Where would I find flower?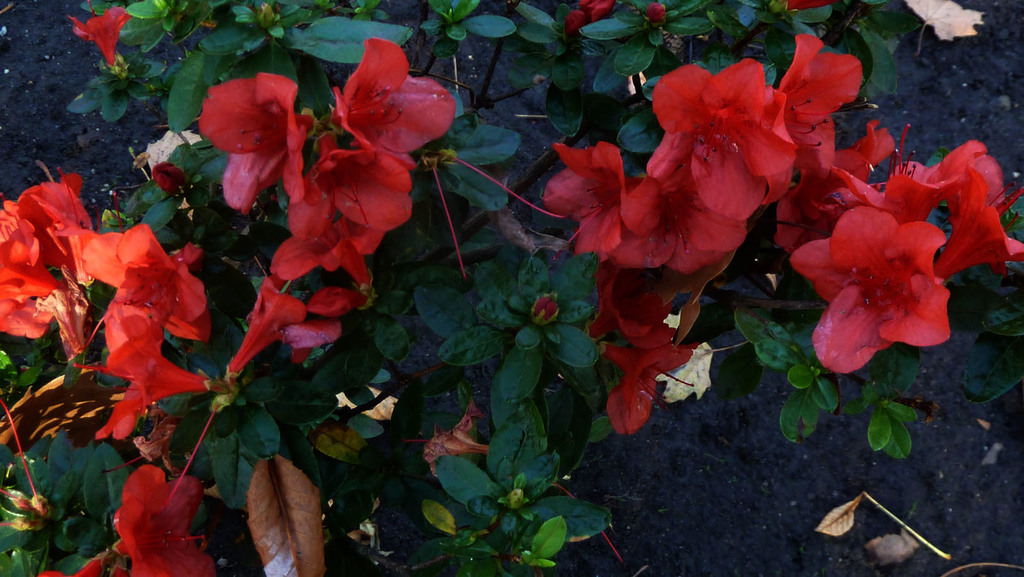
At box(37, 551, 122, 576).
